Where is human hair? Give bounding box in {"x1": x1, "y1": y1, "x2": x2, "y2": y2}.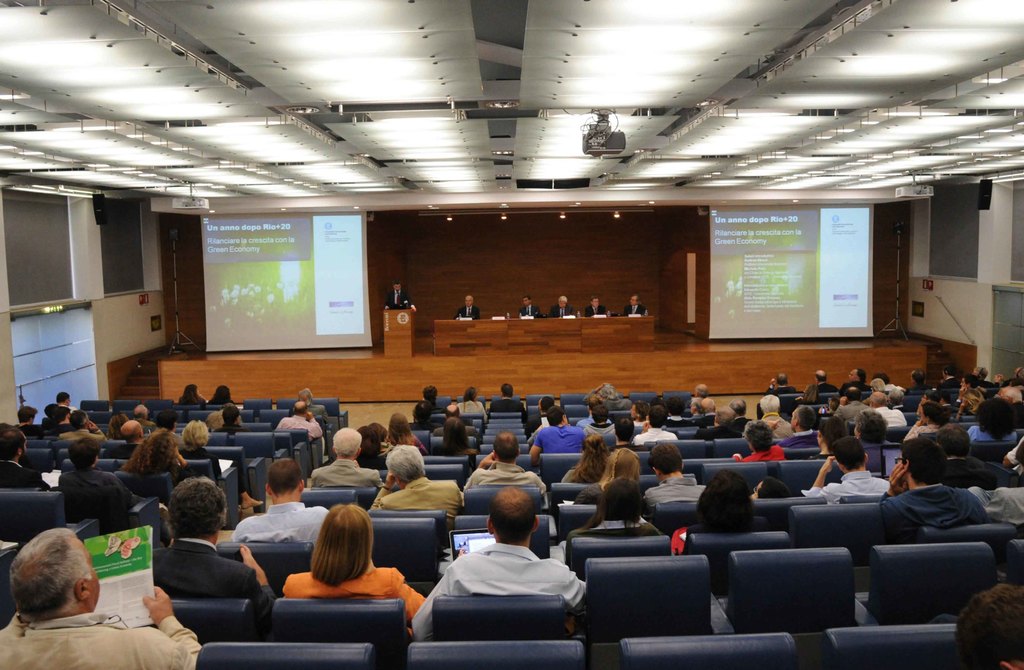
{"x1": 424, "y1": 386, "x2": 438, "y2": 401}.
